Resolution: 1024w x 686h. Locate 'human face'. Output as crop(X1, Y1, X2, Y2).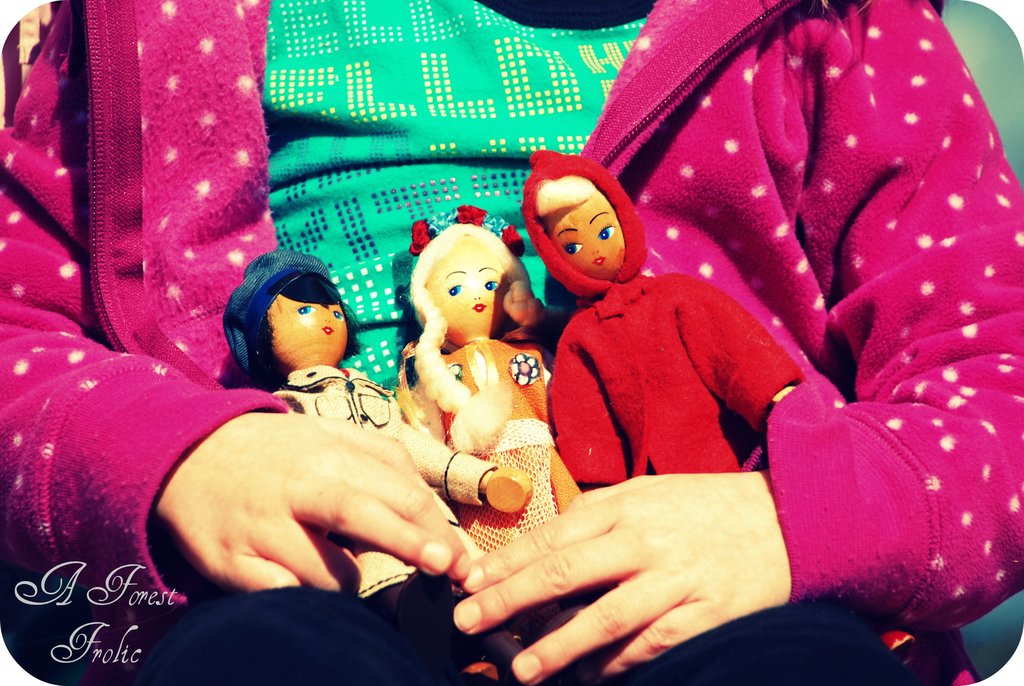
crop(425, 243, 509, 320).
